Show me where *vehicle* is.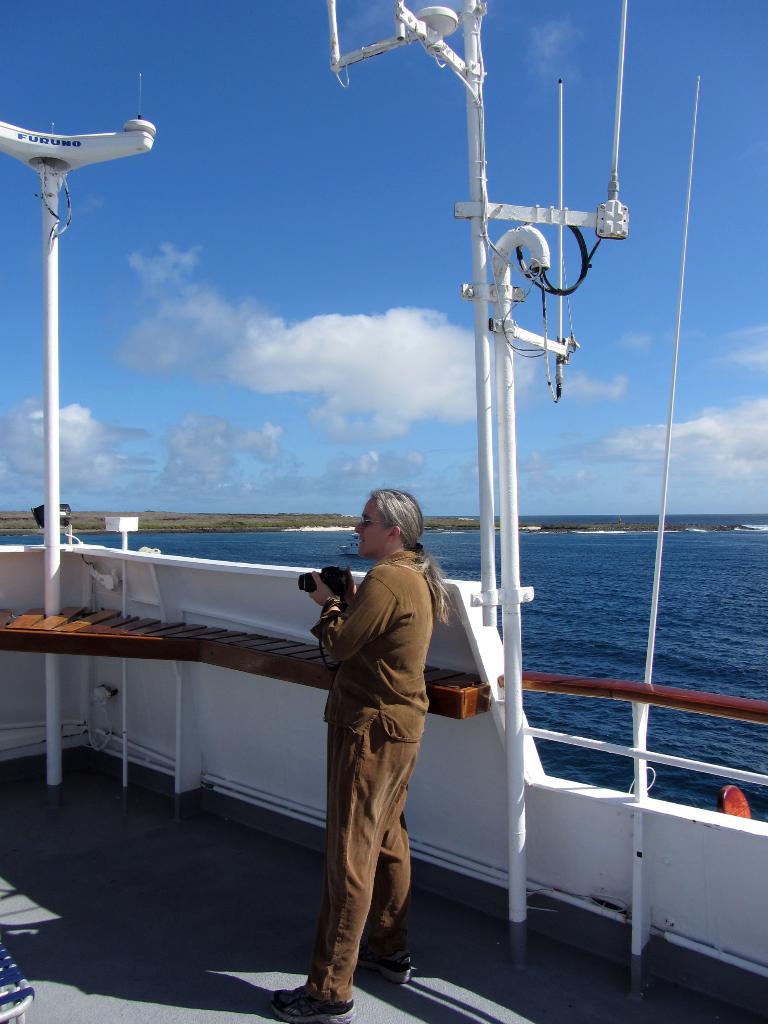
*vehicle* is at (left=0, top=0, right=767, bottom=1023).
